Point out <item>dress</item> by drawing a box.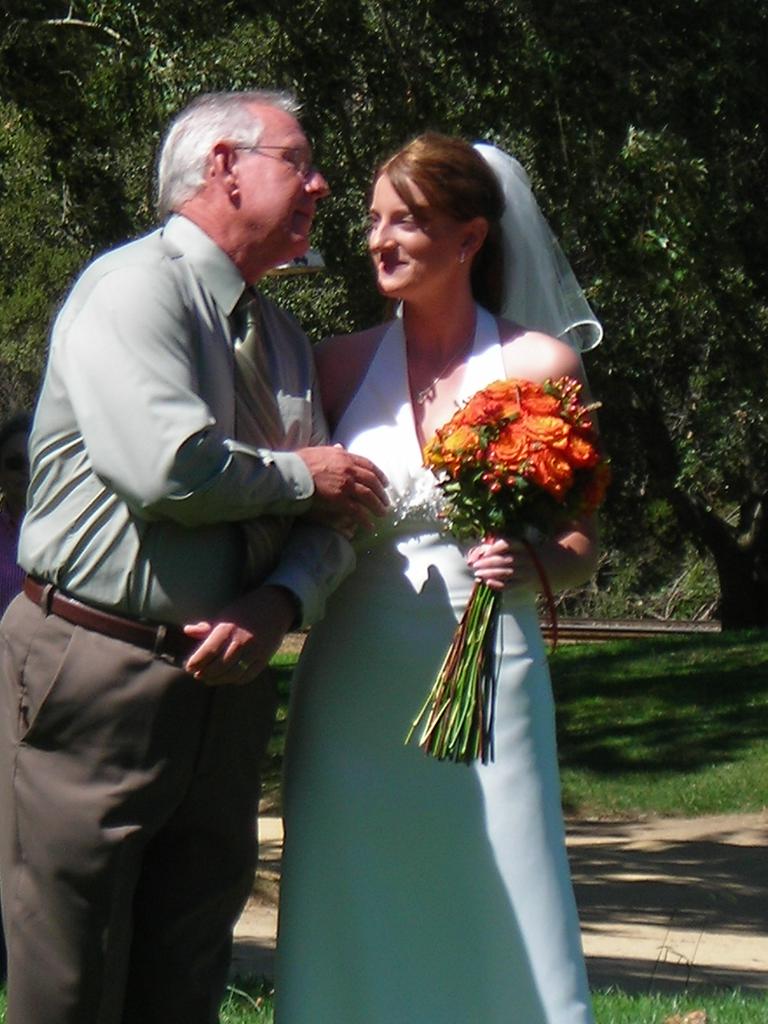
[273, 307, 594, 1023].
